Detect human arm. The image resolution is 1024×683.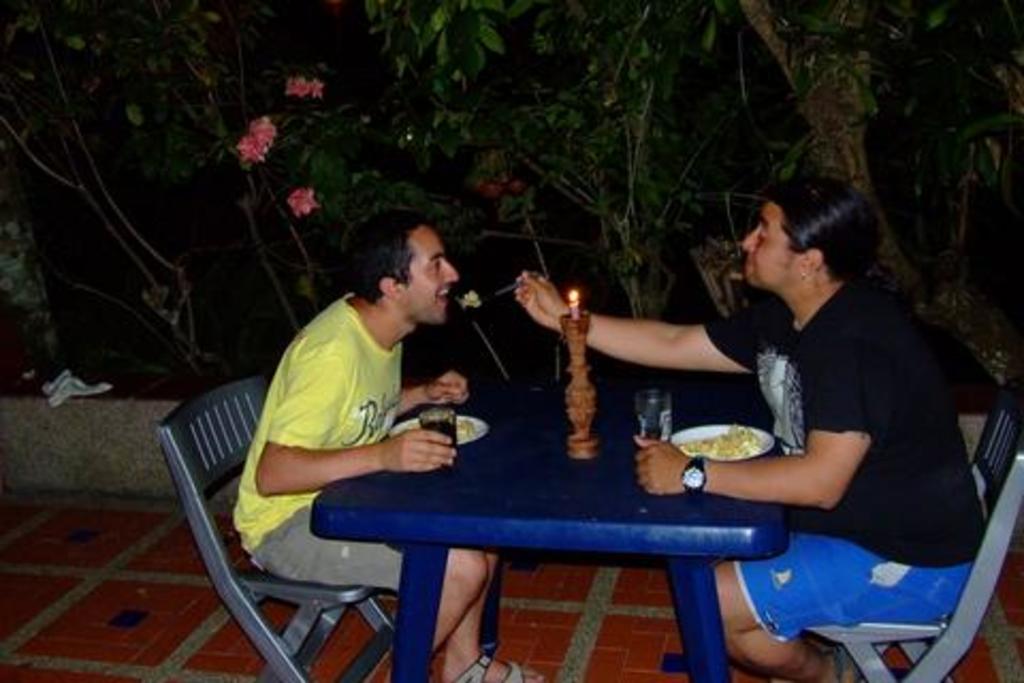
254,425,454,493.
